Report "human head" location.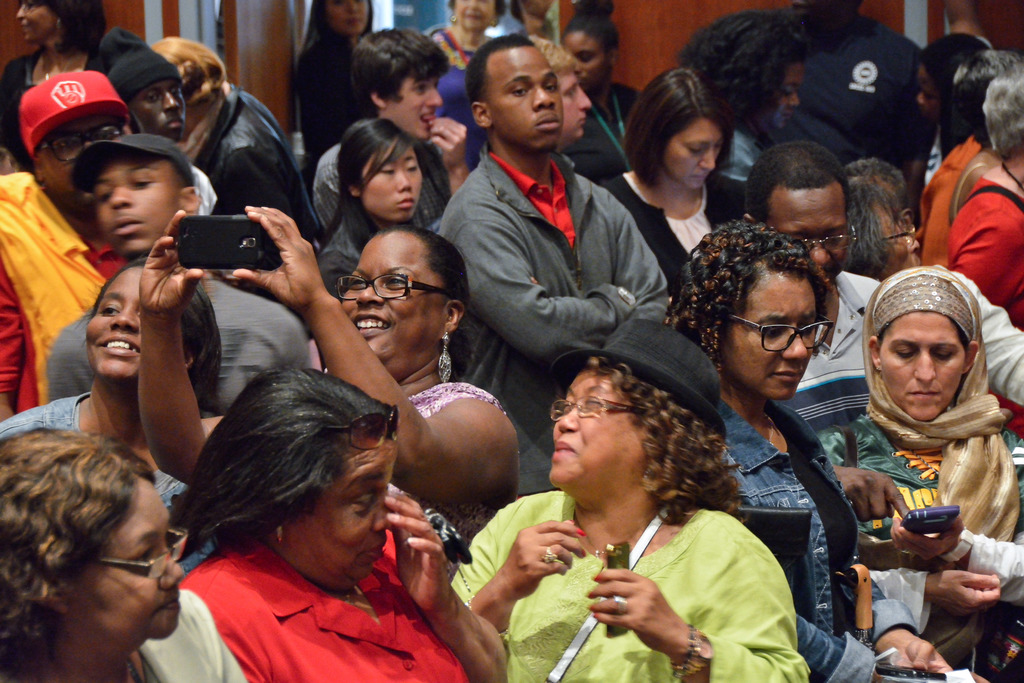
Report: pyautogui.locateOnScreen(19, 70, 134, 218).
